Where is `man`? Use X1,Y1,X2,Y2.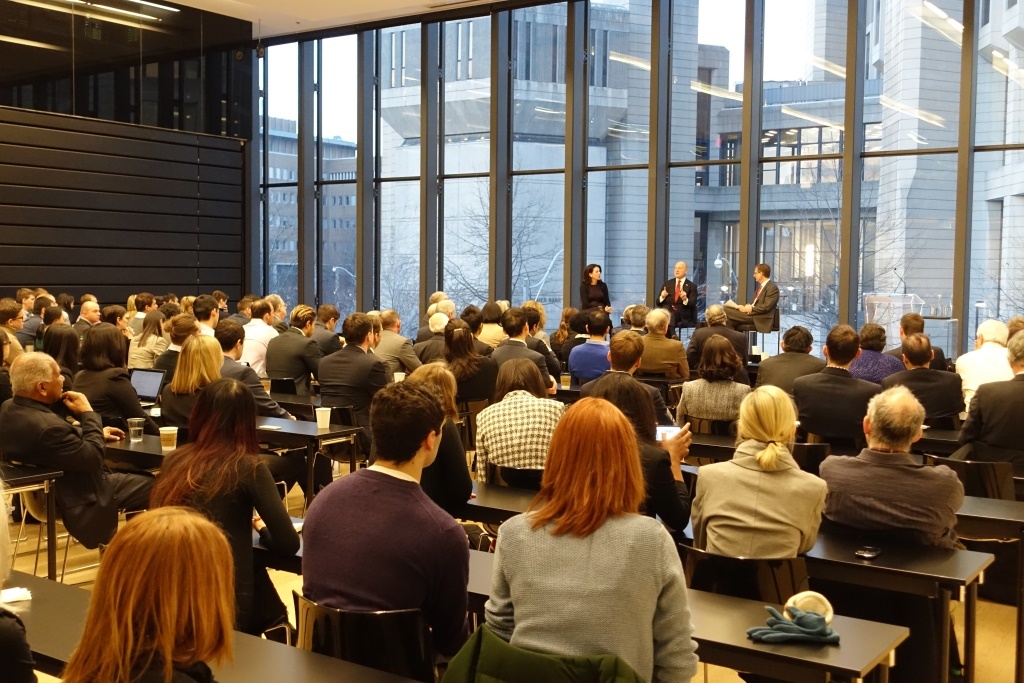
816,385,964,674.
